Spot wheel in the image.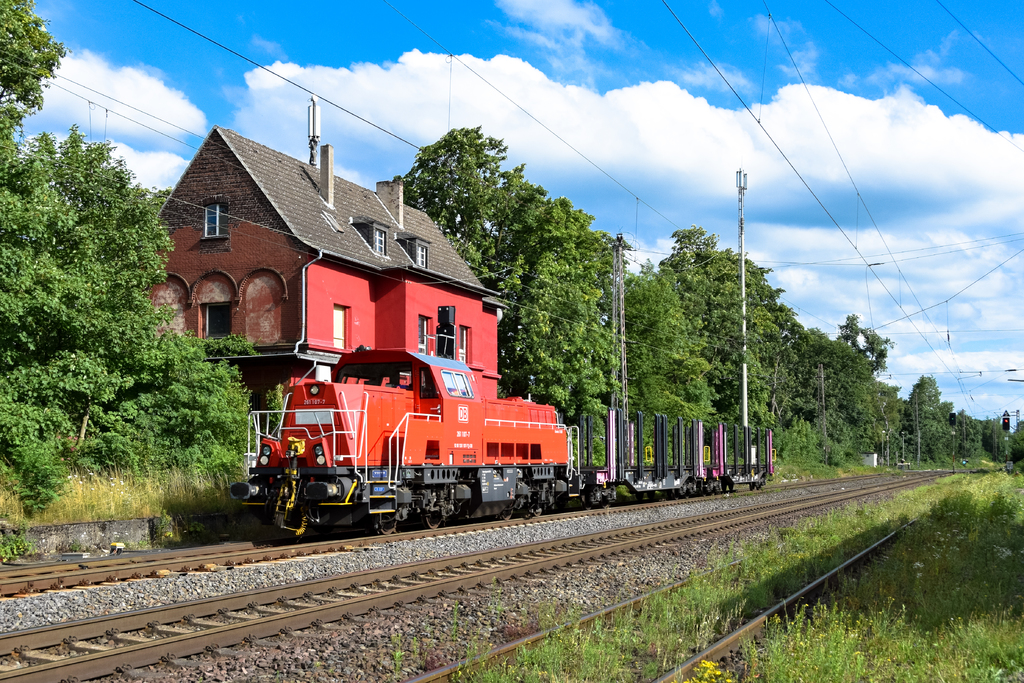
wheel found at crop(499, 508, 514, 522).
